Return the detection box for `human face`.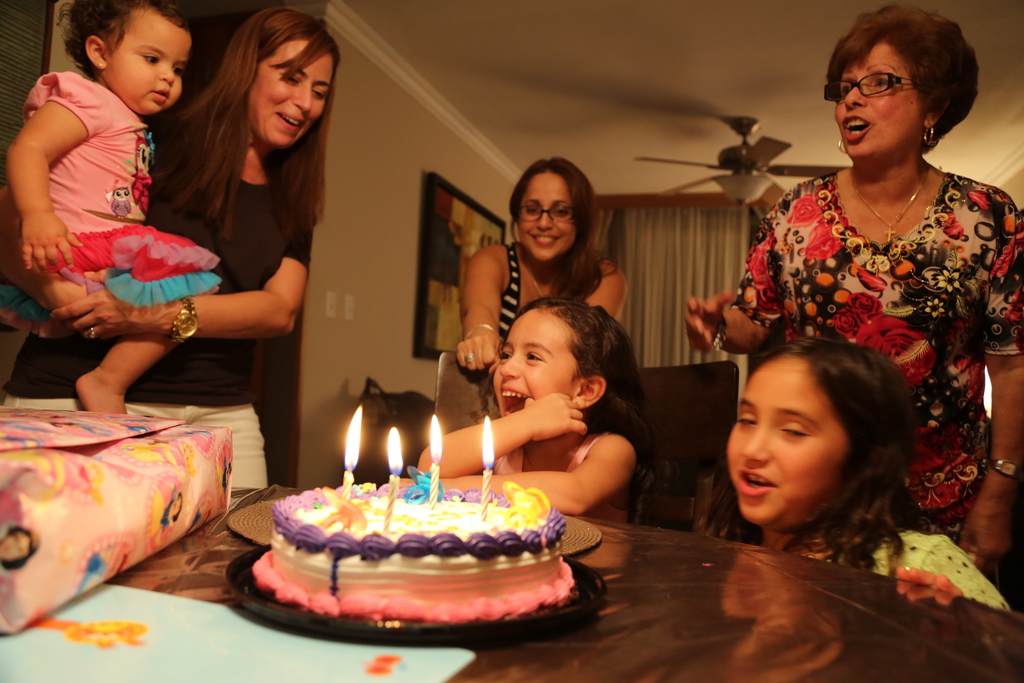
<region>109, 8, 193, 114</region>.
